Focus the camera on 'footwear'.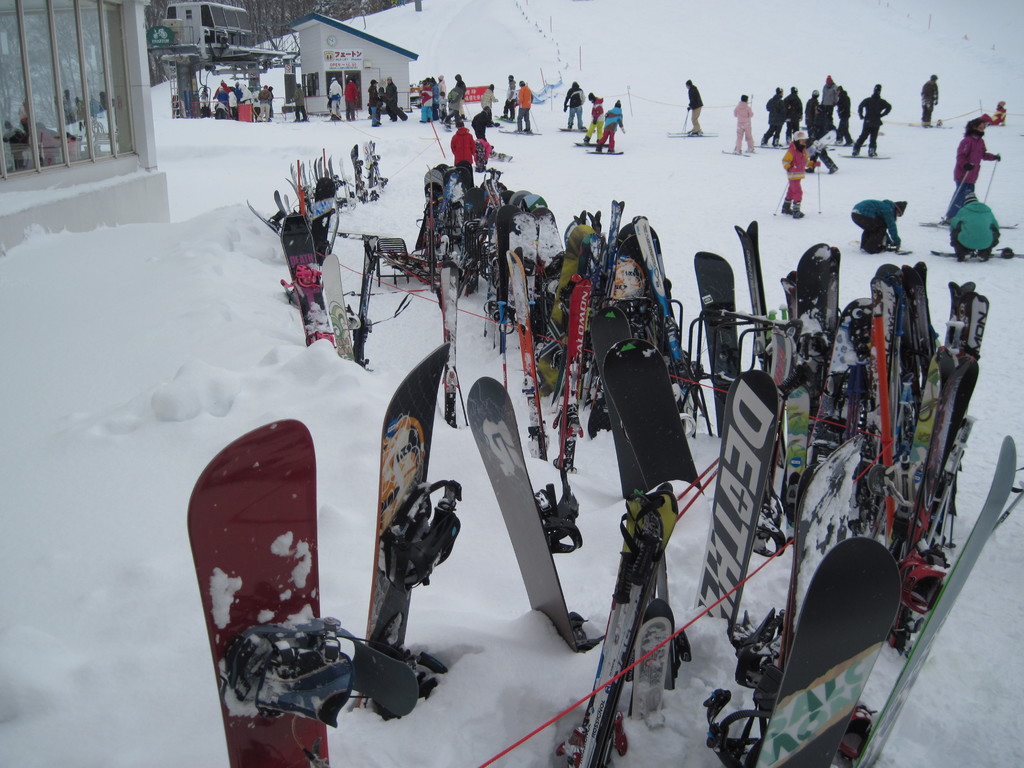
Focus region: rect(607, 145, 615, 154).
